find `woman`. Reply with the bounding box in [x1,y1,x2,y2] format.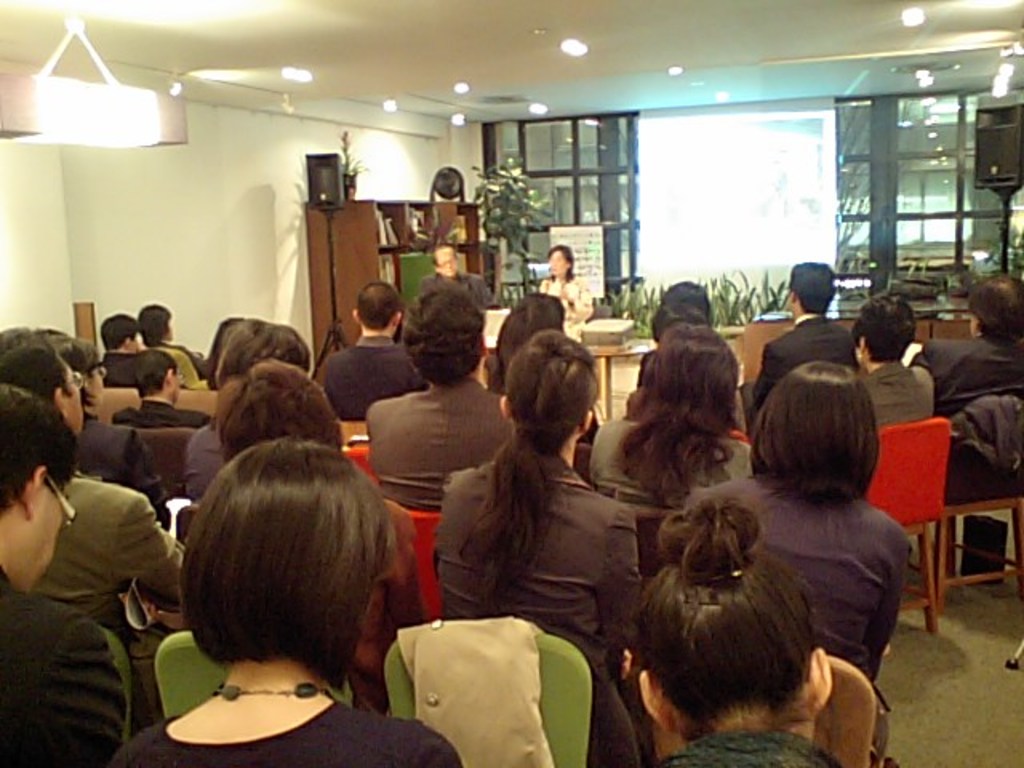
[440,326,643,766].
